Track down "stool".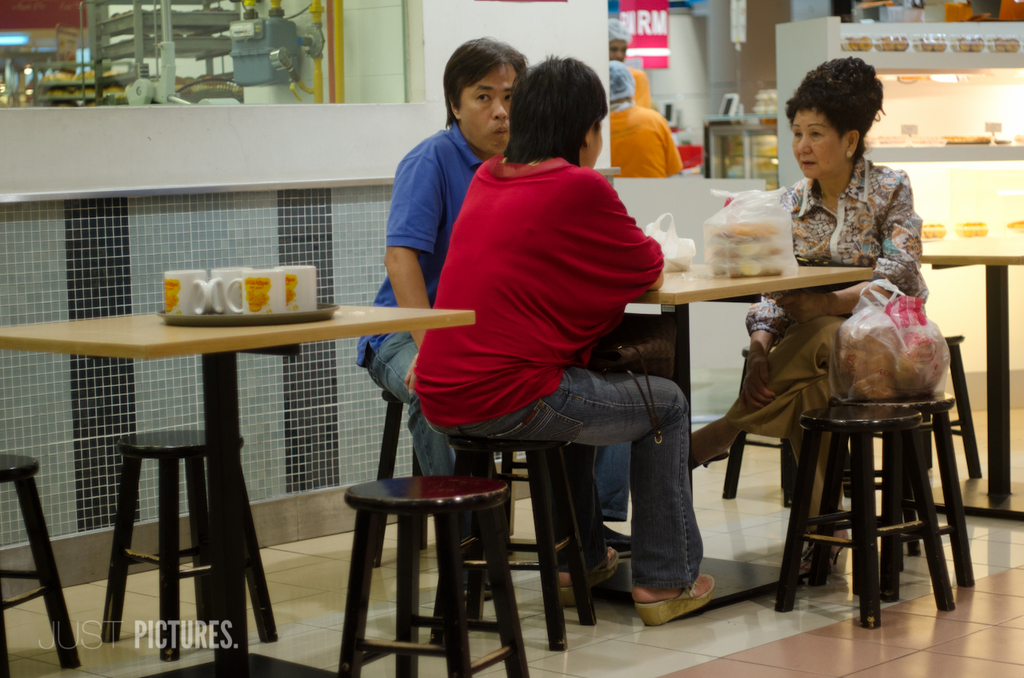
Tracked to [100,427,277,659].
